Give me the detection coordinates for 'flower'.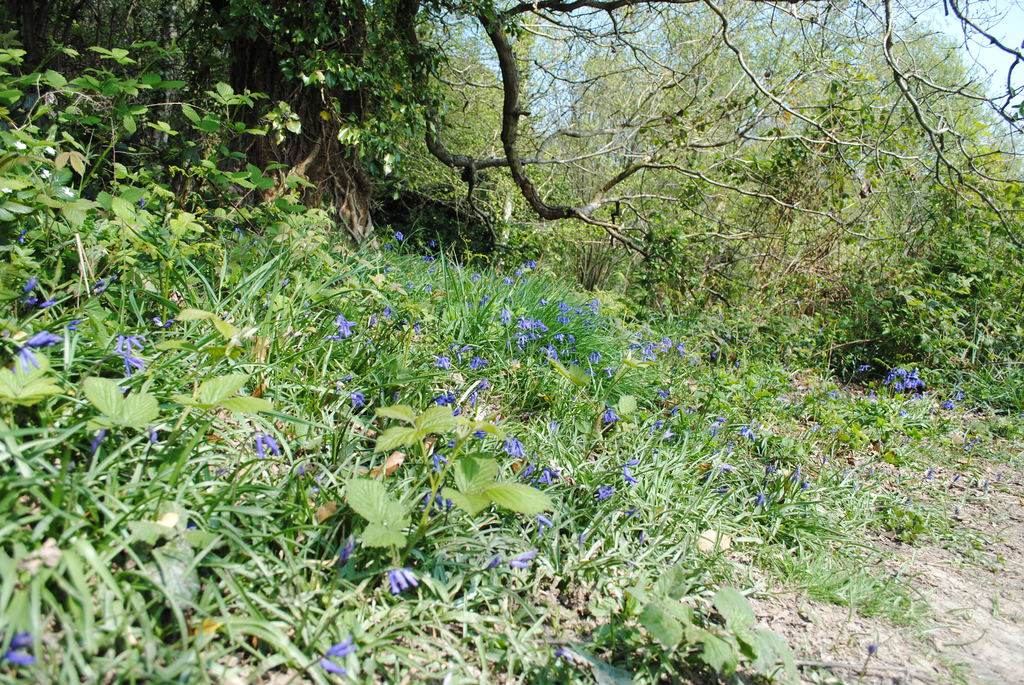
{"left": 332, "top": 313, "right": 357, "bottom": 338}.
